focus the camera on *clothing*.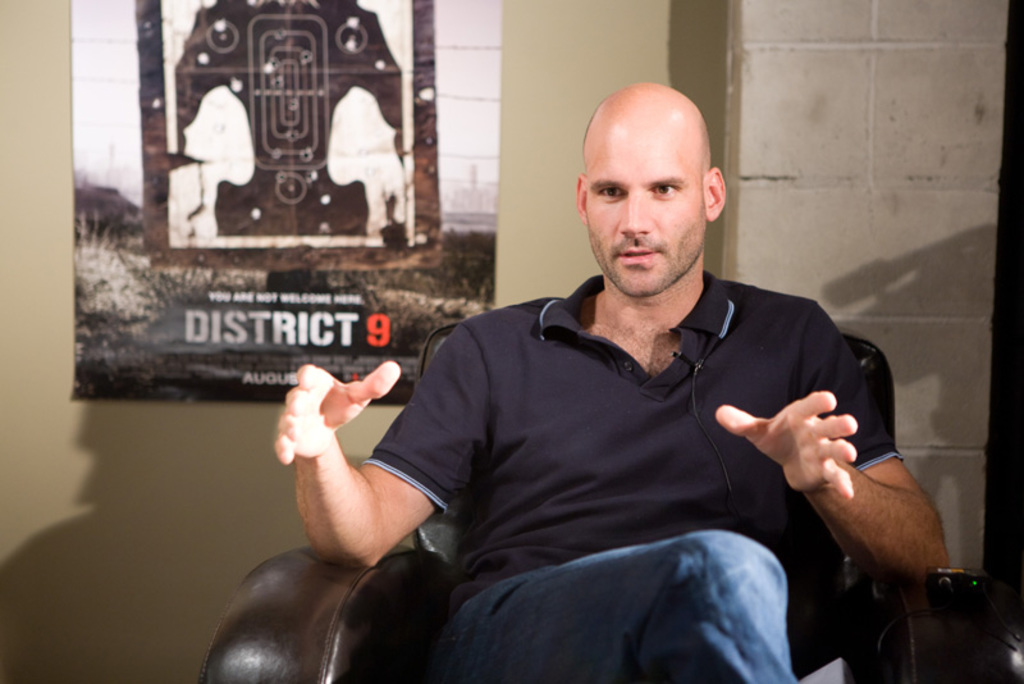
Focus region: 371,231,911,658.
